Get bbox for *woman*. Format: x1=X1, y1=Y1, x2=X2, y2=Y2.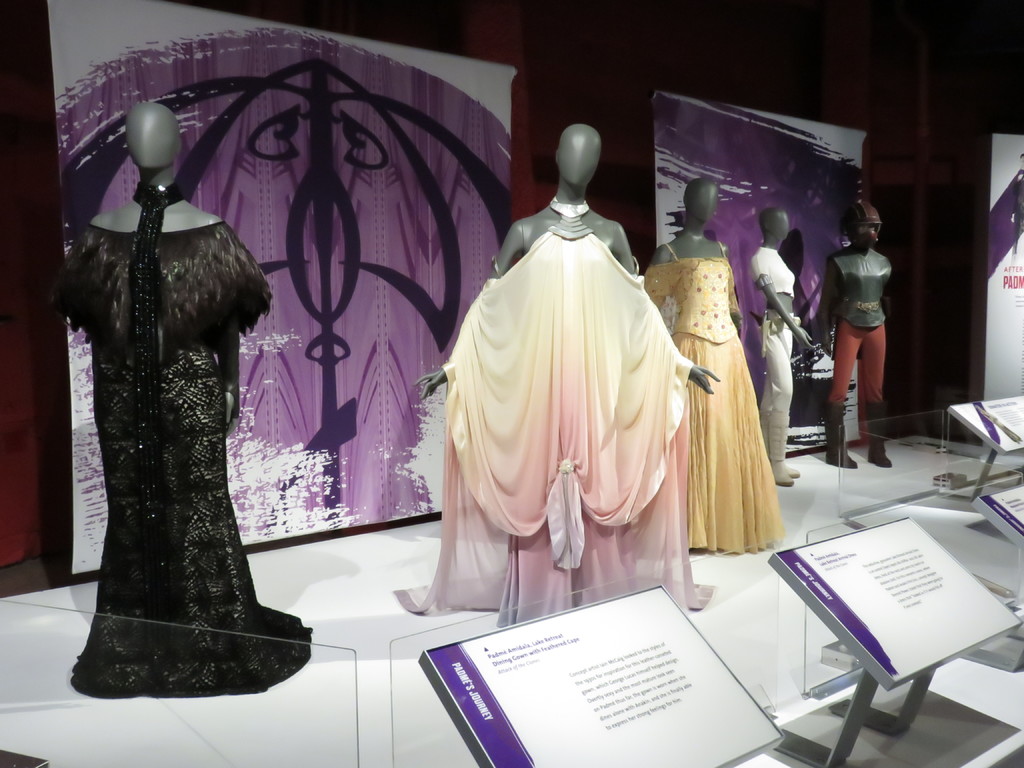
x1=427, y1=130, x2=680, y2=623.
